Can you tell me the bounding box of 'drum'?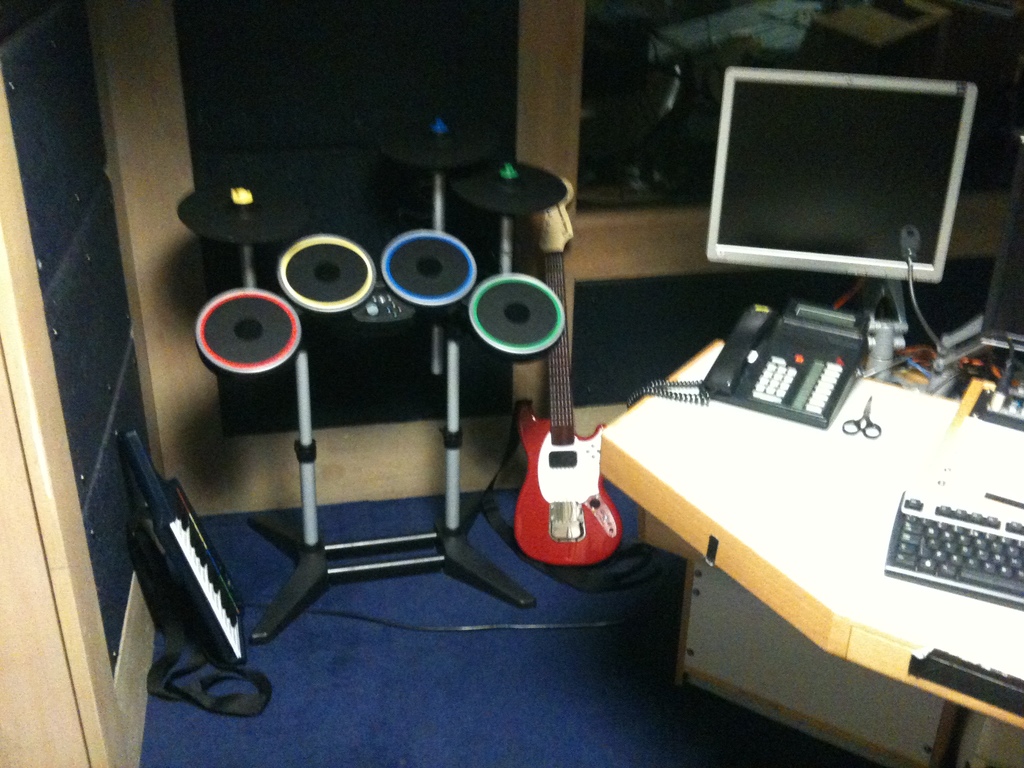
x1=467 y1=273 x2=568 y2=365.
